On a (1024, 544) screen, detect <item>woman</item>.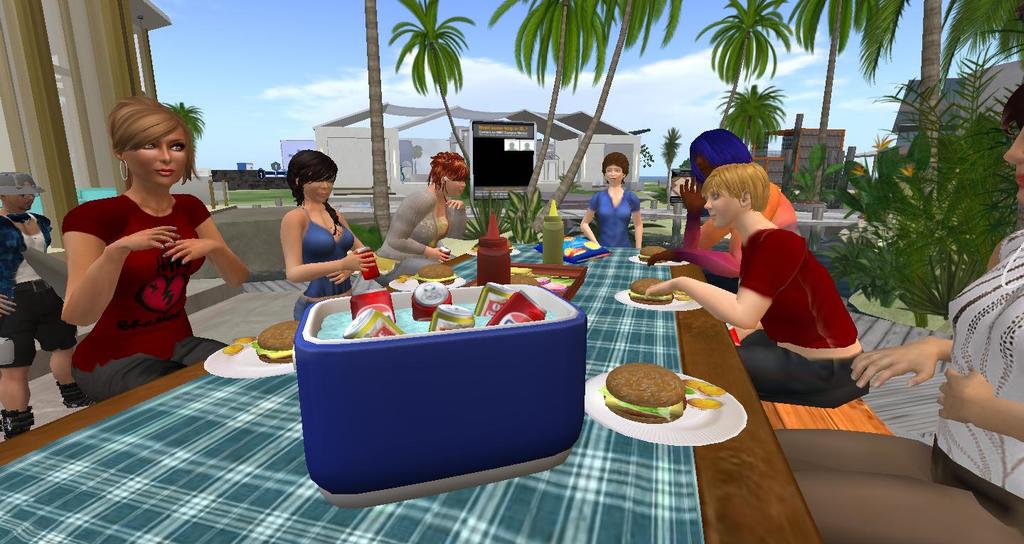
366/154/471/284.
